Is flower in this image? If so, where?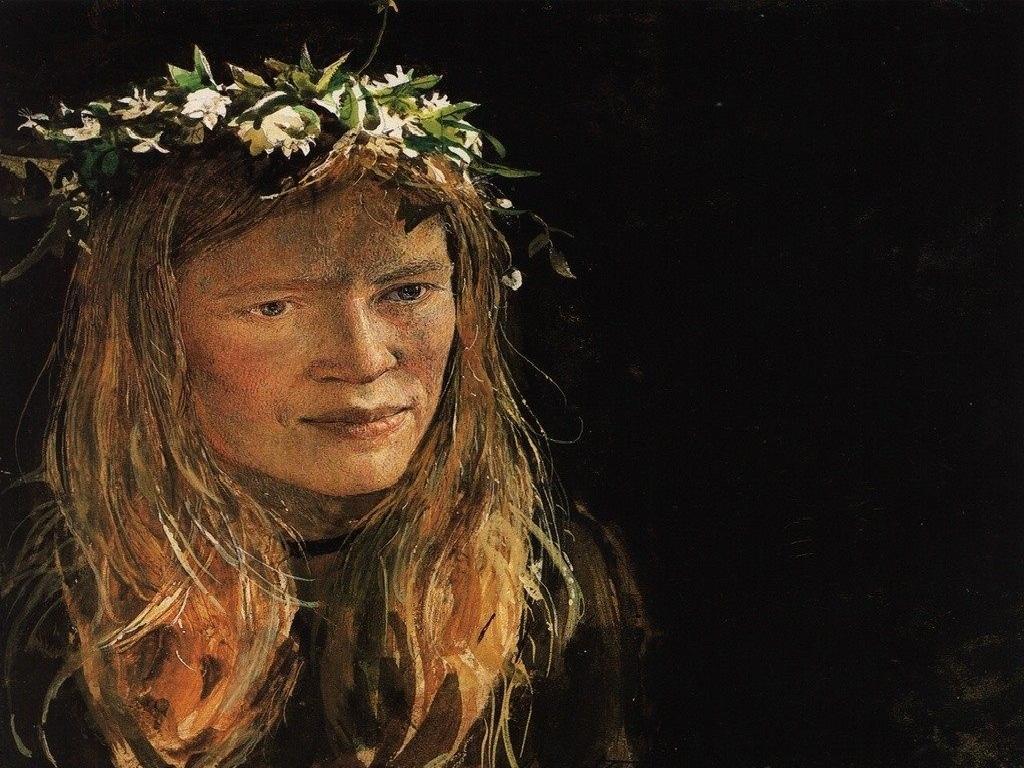
Yes, at 118/85/169/124.
